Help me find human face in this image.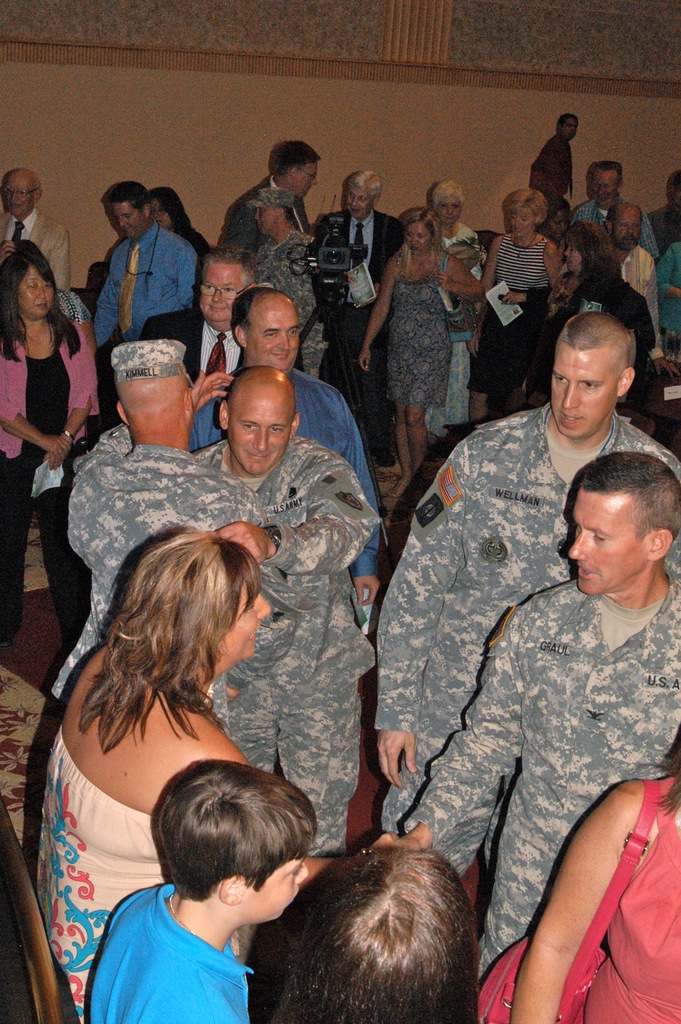
Found it: [250, 305, 301, 372].
